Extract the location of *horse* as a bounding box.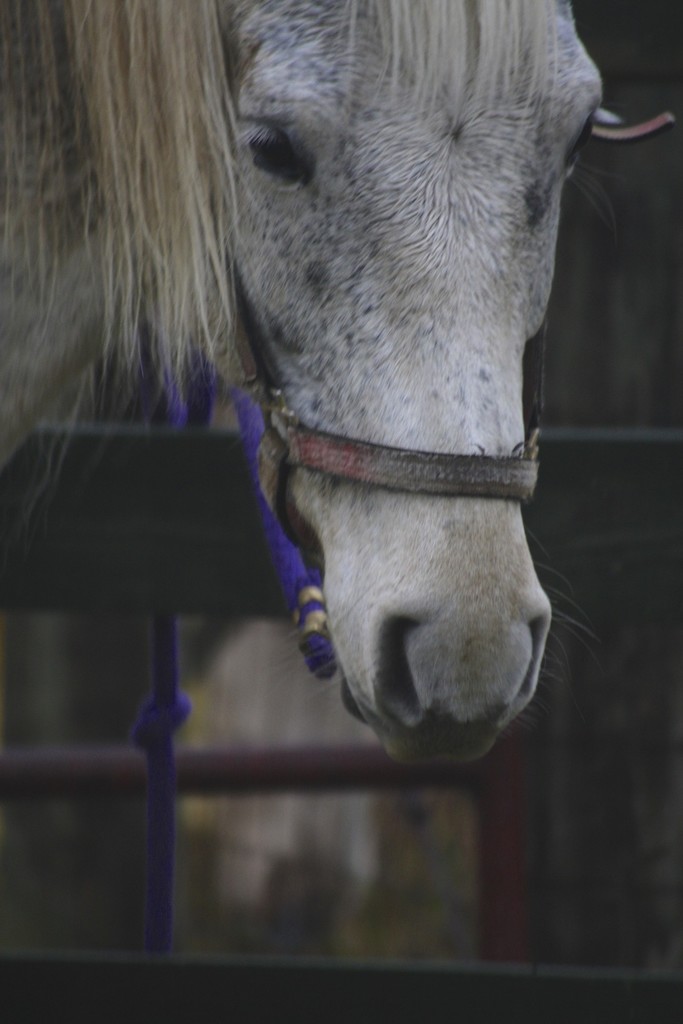
0, 0, 617, 772.
